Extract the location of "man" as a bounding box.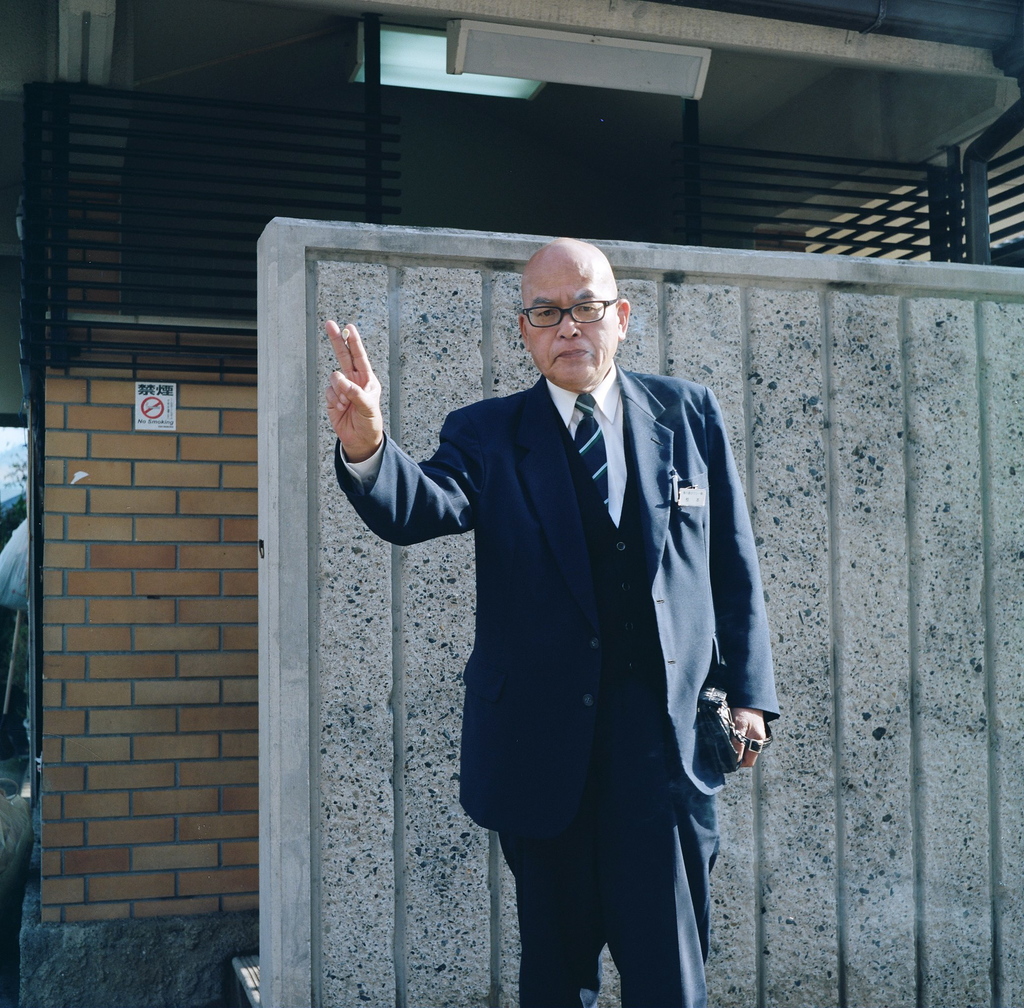
x1=324, y1=237, x2=779, y2=1007.
